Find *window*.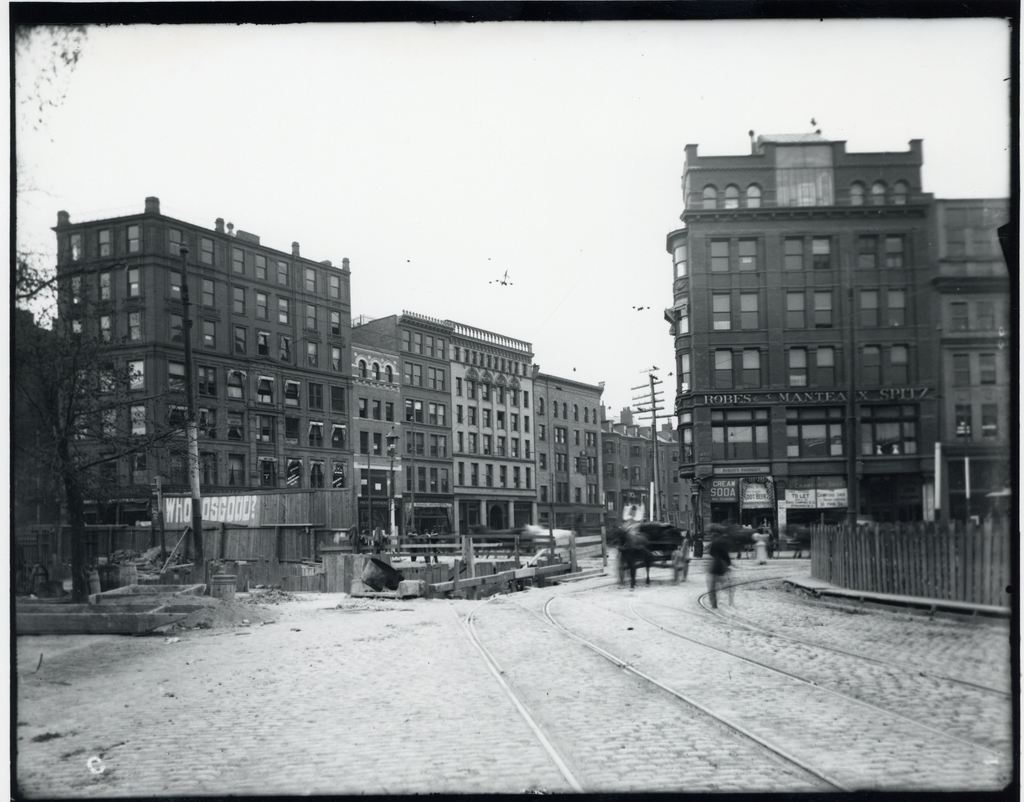
pyautogui.locateOnScreen(332, 386, 349, 416).
